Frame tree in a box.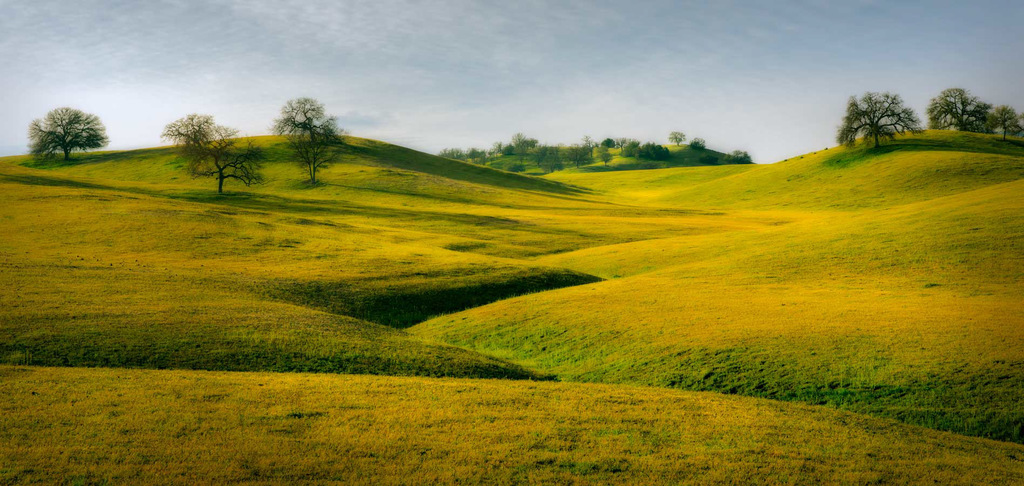
pyautogui.locateOnScreen(691, 138, 707, 152).
